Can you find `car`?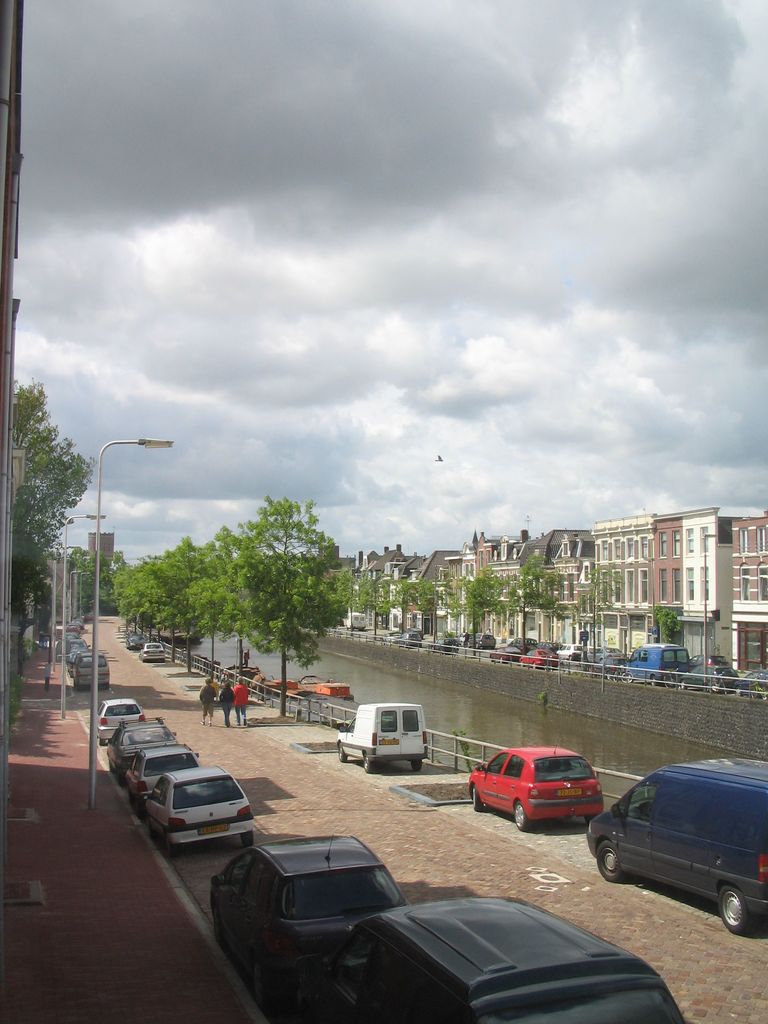
Yes, bounding box: detection(63, 652, 91, 674).
